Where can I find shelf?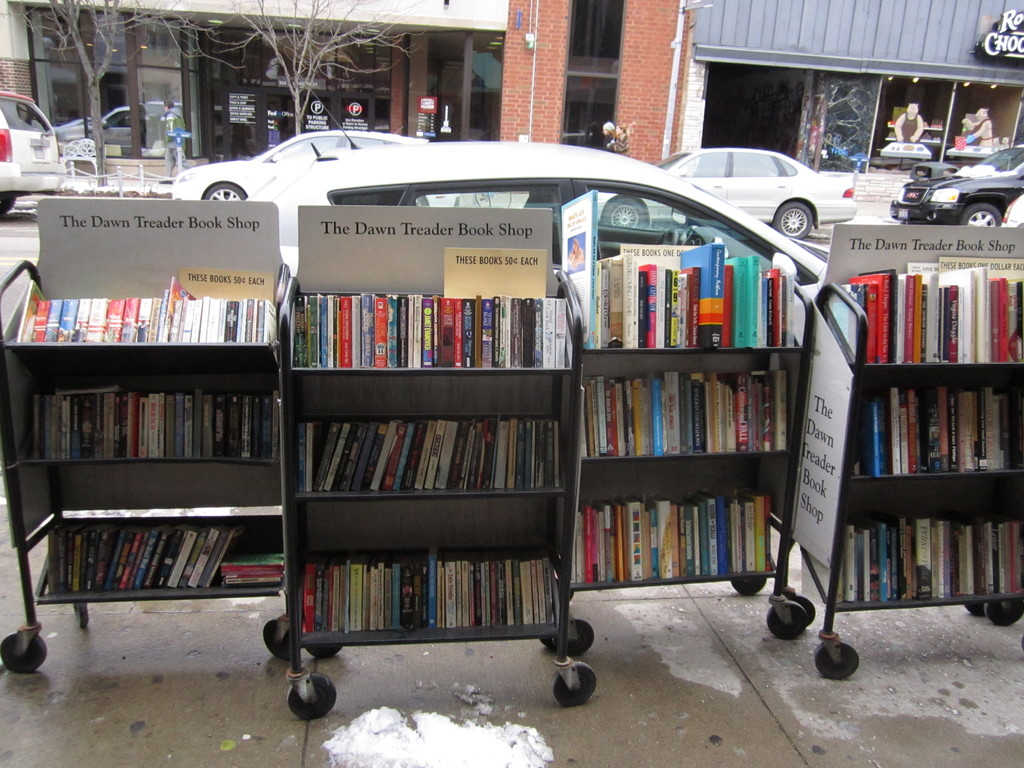
You can find it at [583,474,789,600].
